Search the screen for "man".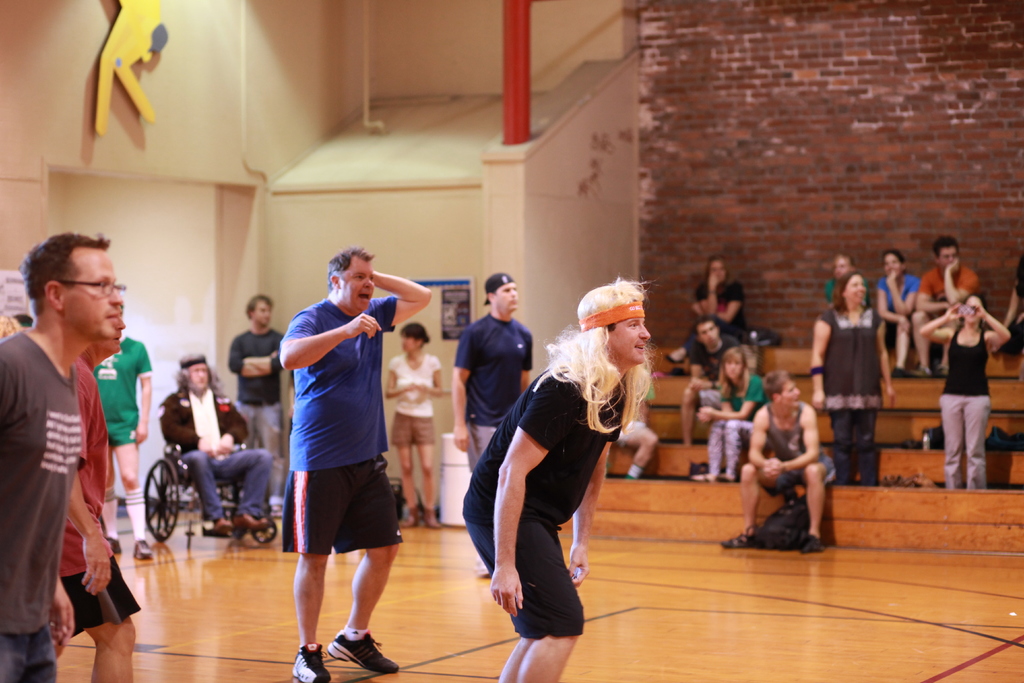
Found at locate(682, 320, 738, 447).
